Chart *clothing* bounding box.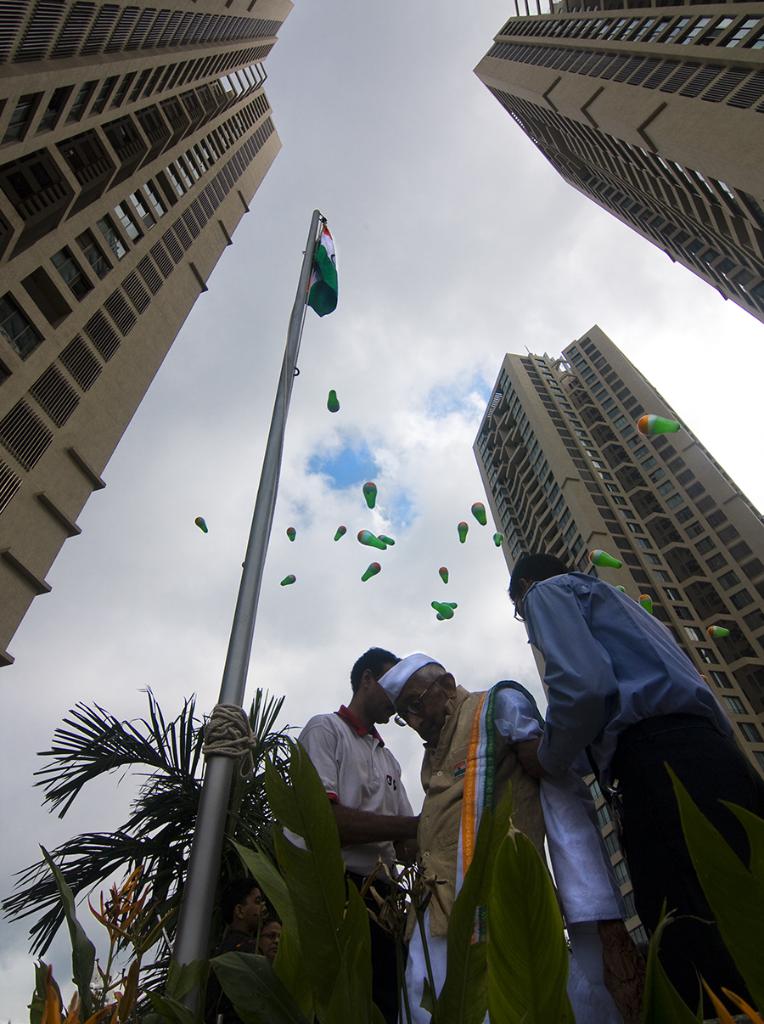
Charted: BBox(293, 701, 422, 1023).
